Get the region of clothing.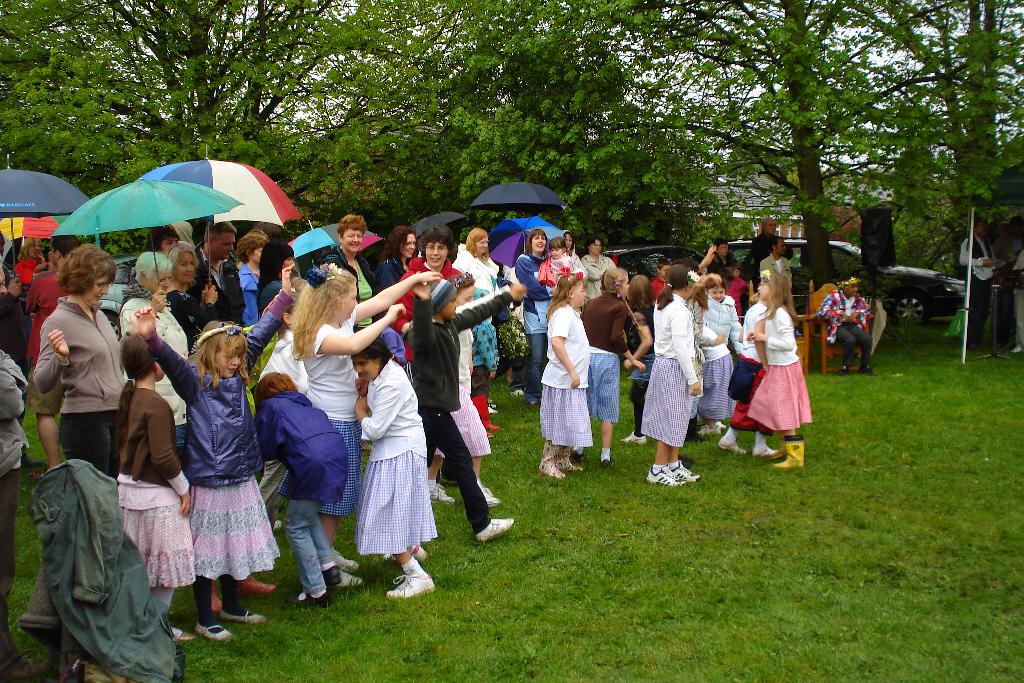
left=290, top=320, right=361, bottom=515.
